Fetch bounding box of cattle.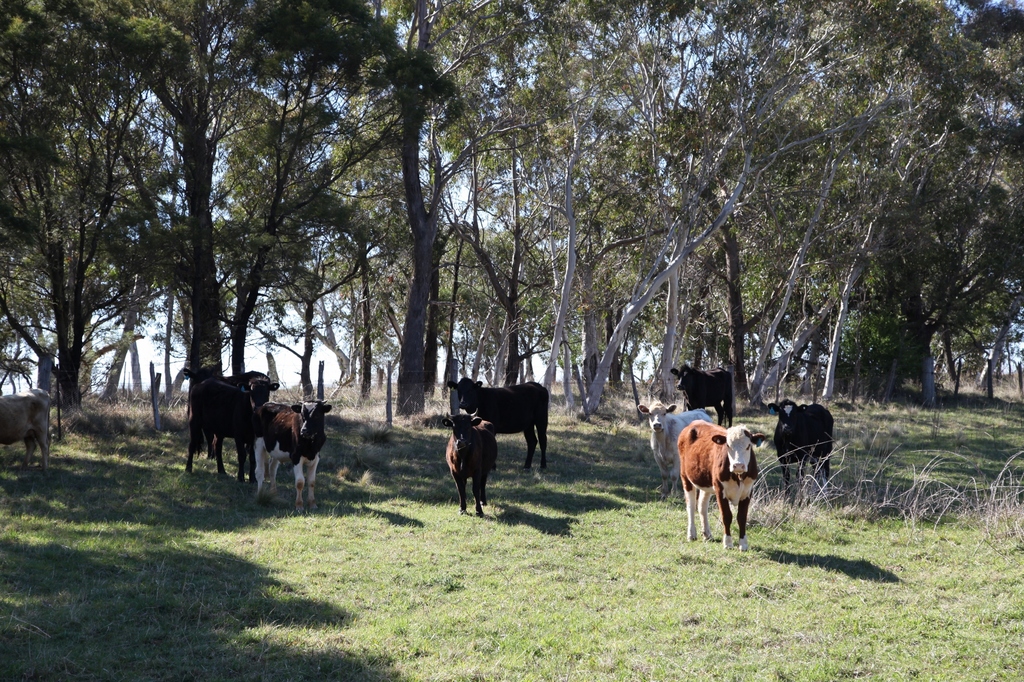
Bbox: region(669, 413, 771, 557).
